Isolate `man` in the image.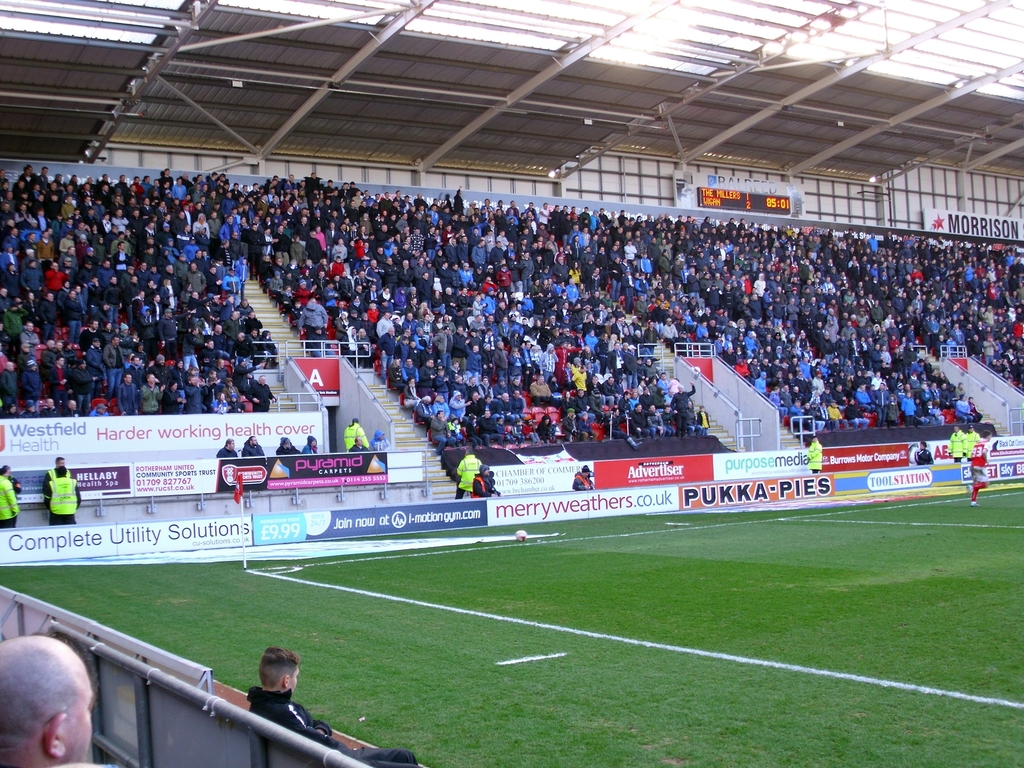
Isolated region: rect(45, 466, 81, 522).
